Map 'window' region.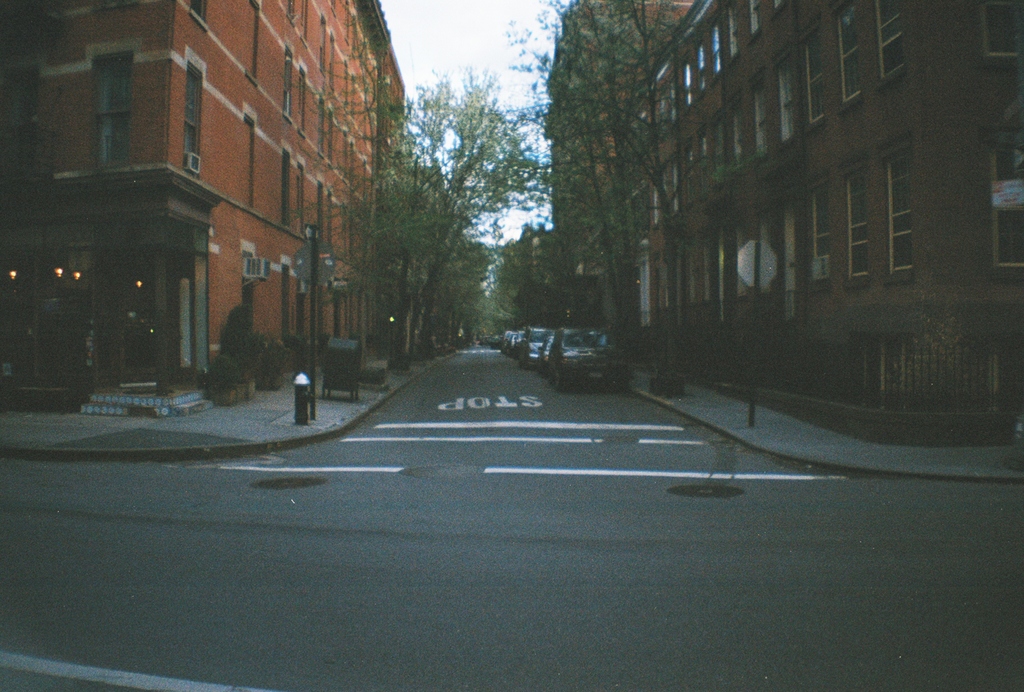
Mapped to 801,26,843,122.
